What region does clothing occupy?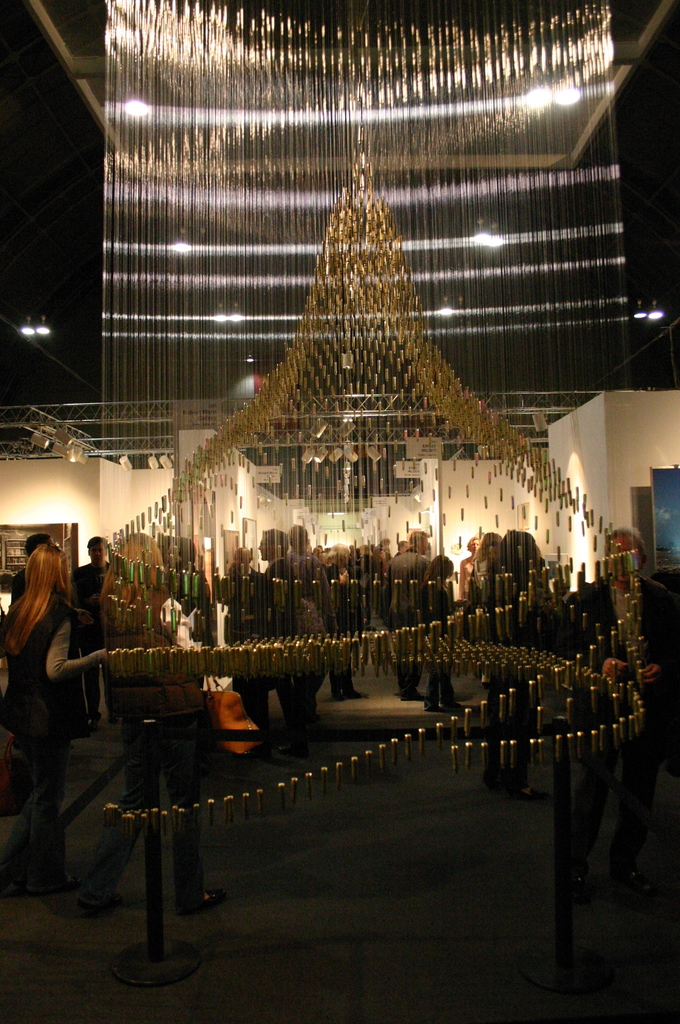
(416, 588, 462, 701).
